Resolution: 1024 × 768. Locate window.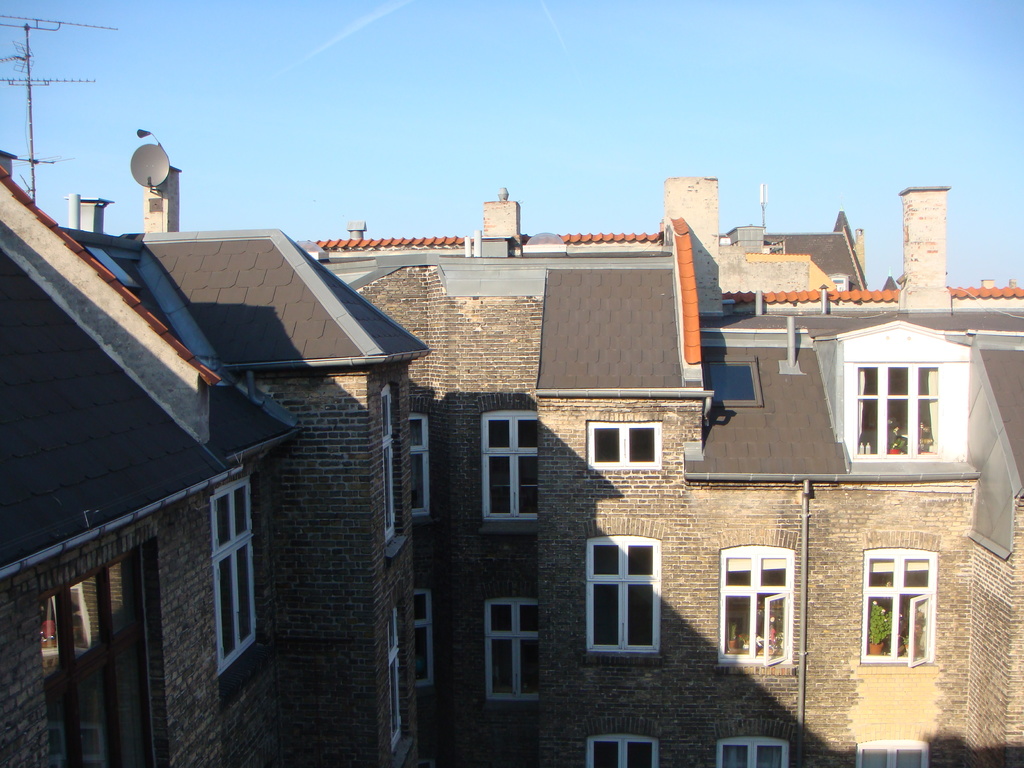
586:421:659:472.
